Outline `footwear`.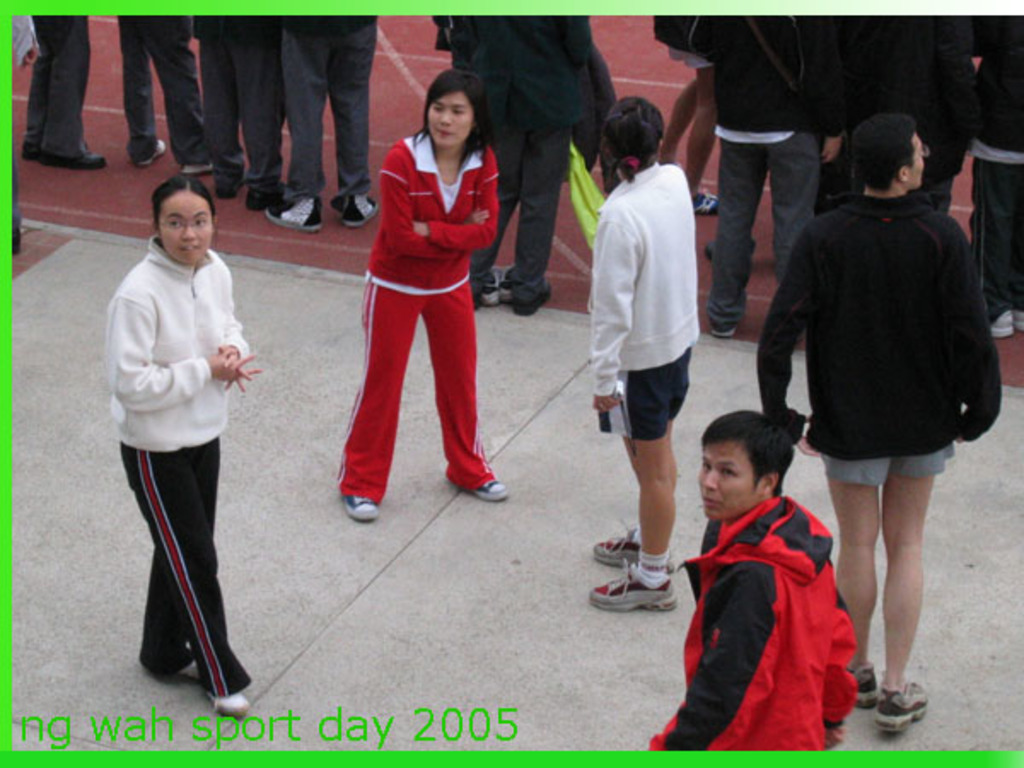
Outline: rect(343, 193, 375, 227).
